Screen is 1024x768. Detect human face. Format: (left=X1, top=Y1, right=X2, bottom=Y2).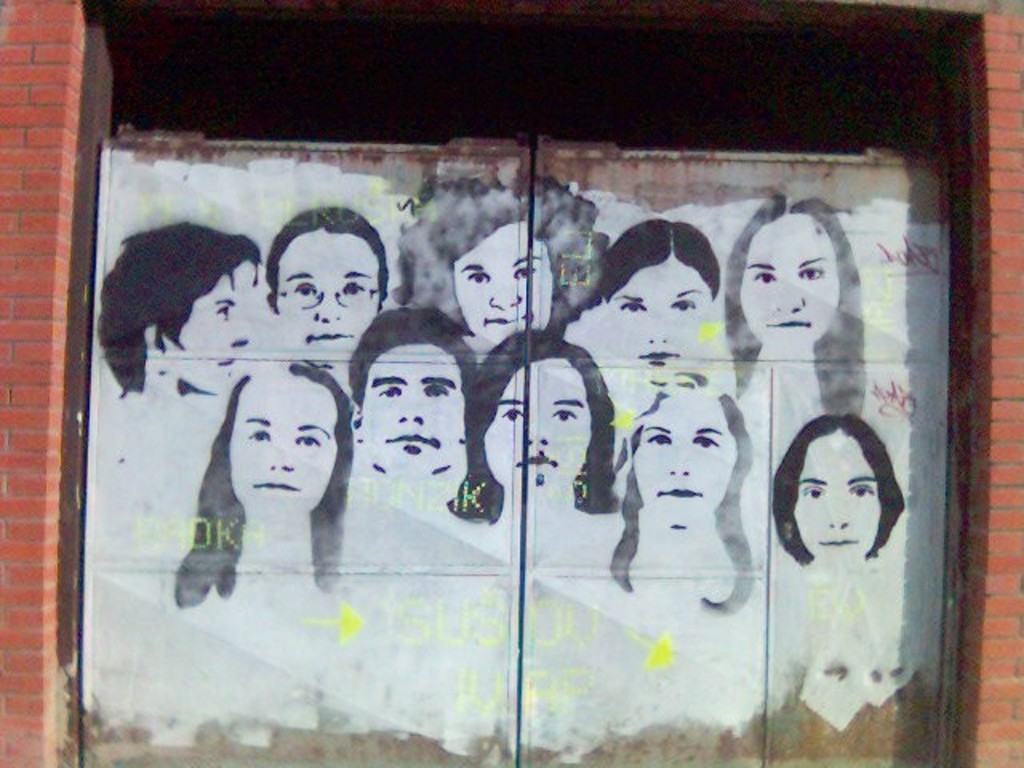
(left=789, top=435, right=883, bottom=562).
